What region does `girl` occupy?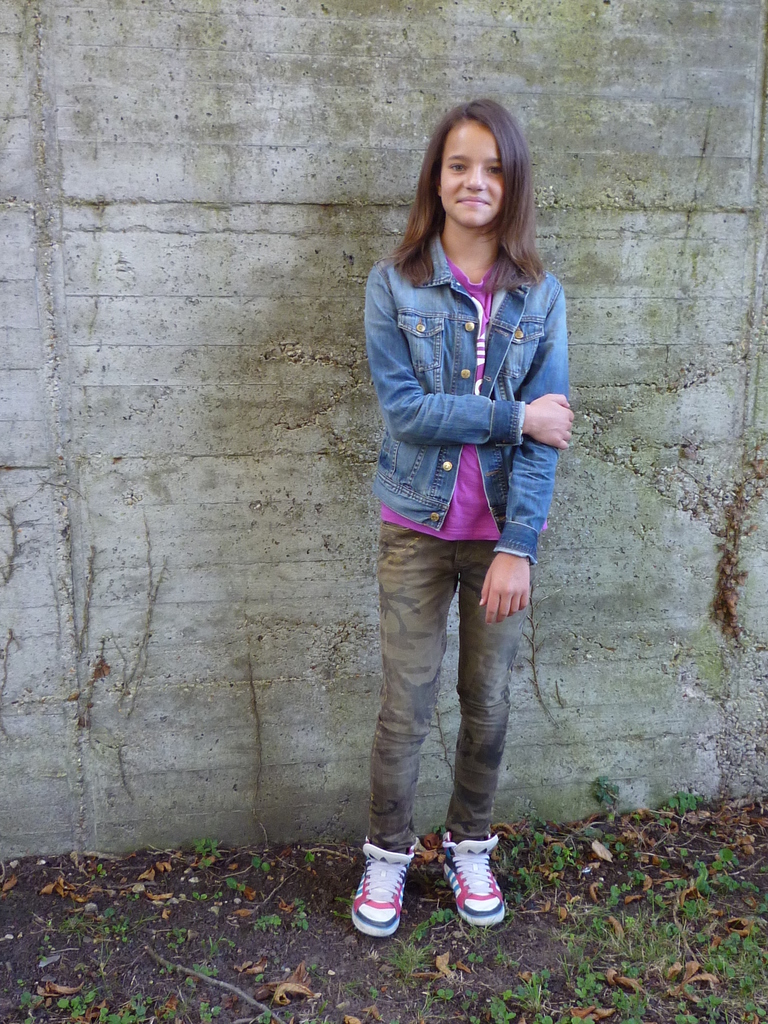
pyautogui.locateOnScreen(349, 97, 575, 939).
